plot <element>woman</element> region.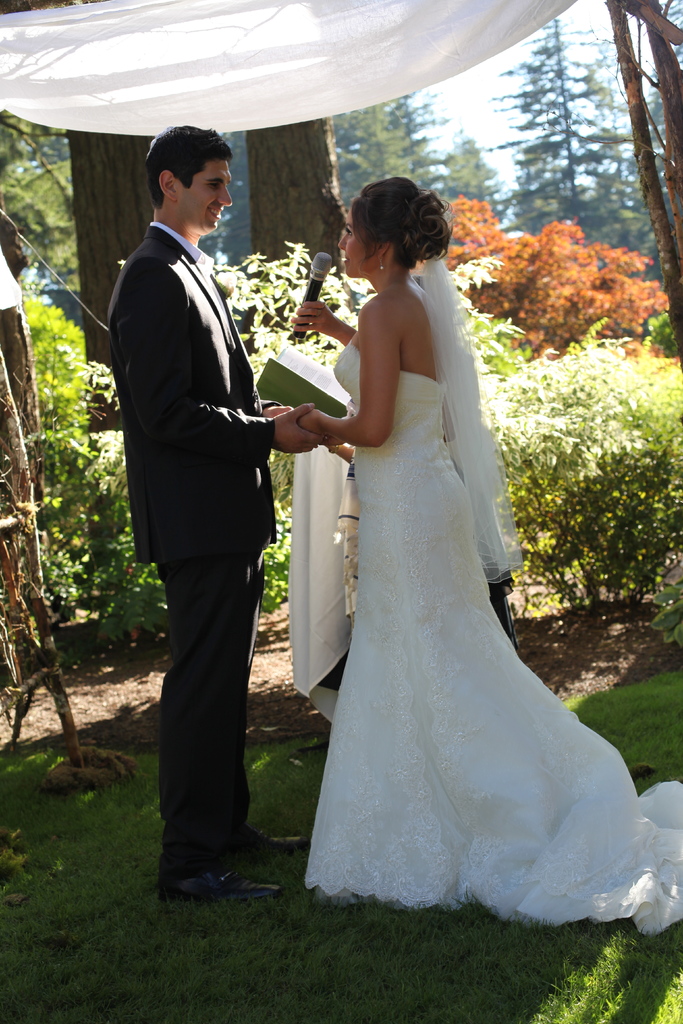
Plotted at bbox(268, 163, 682, 927).
